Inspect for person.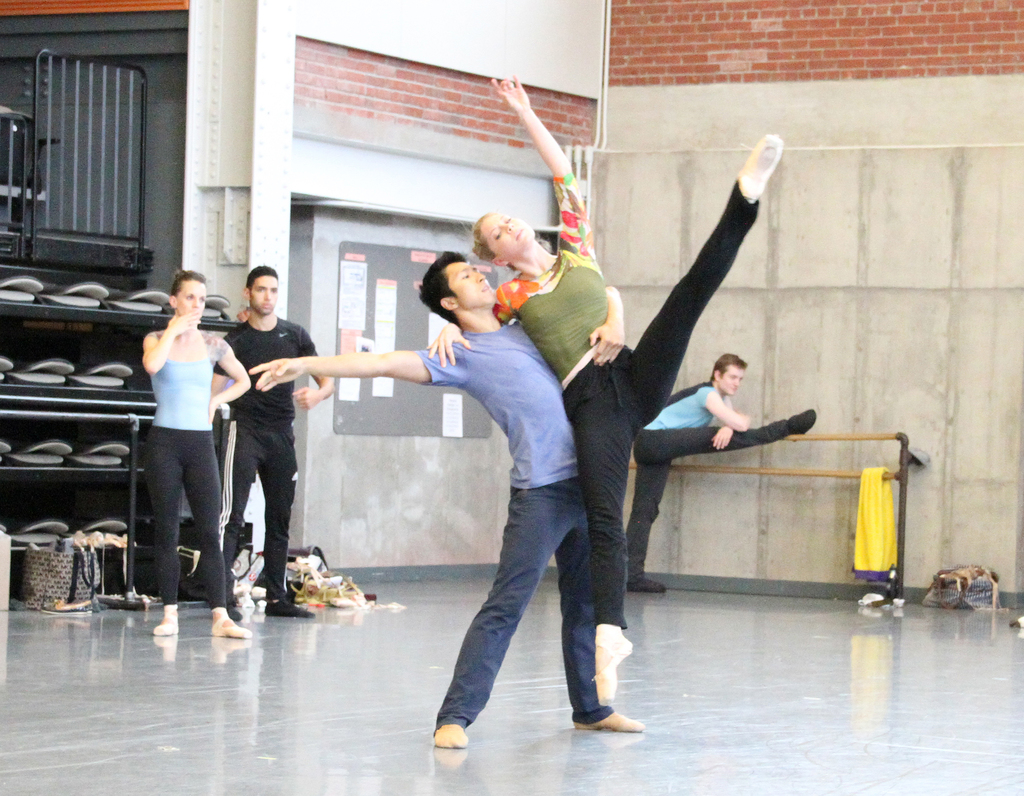
Inspection: <region>250, 250, 651, 743</region>.
